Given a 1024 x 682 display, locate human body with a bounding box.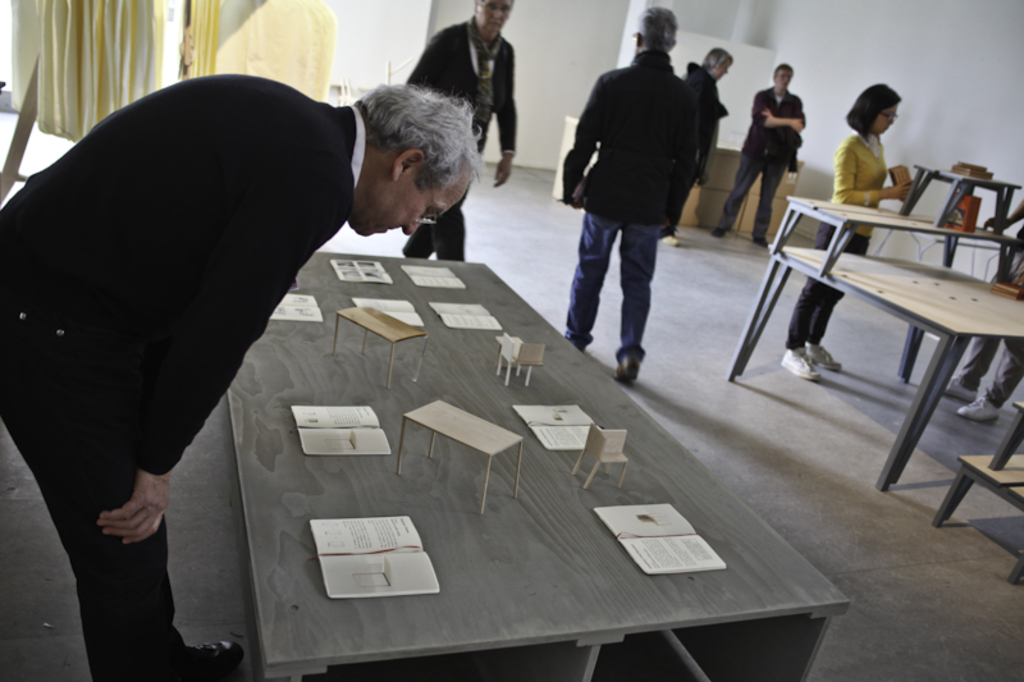
Located: x1=806, y1=82, x2=902, y2=379.
